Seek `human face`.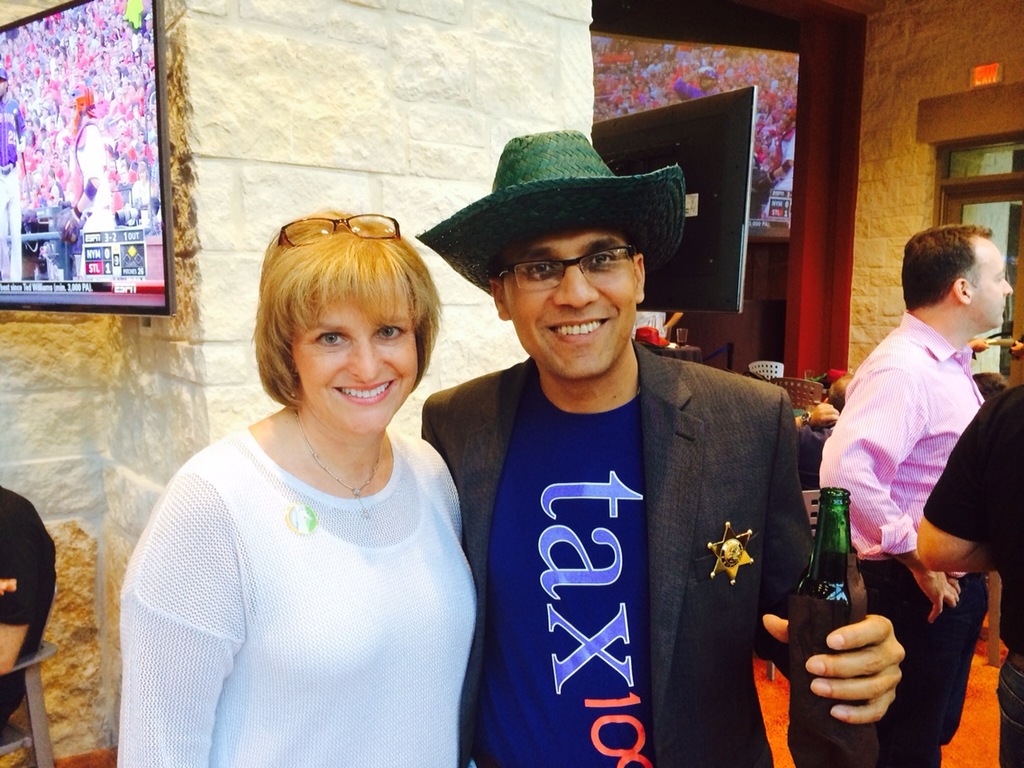
x1=972 y1=233 x2=1013 y2=326.
